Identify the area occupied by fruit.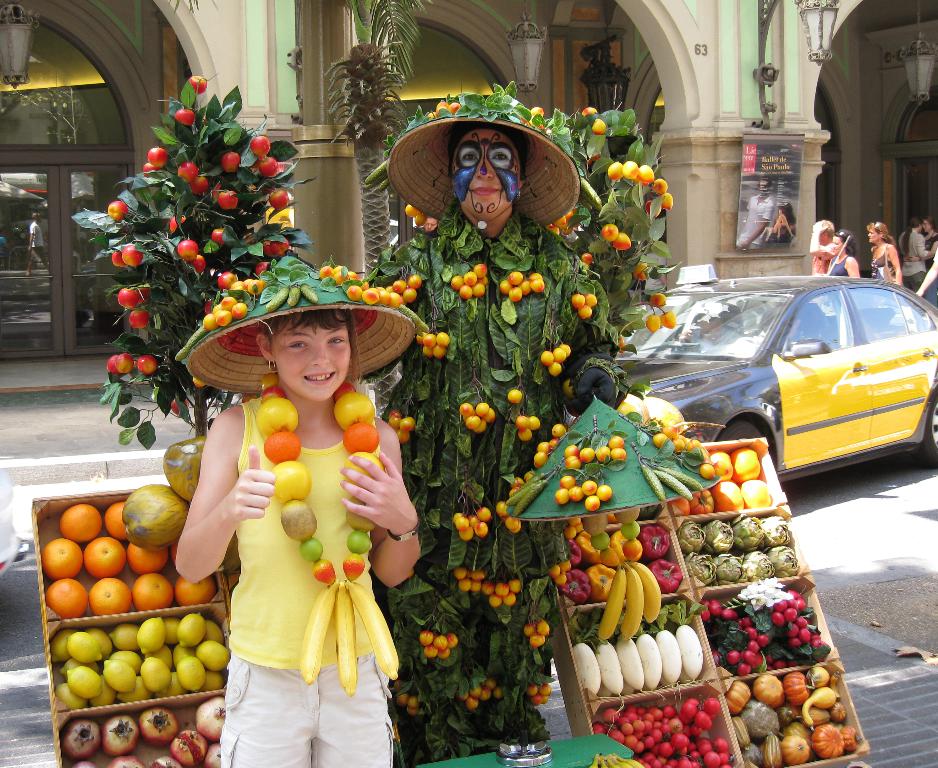
Area: left=168, top=397, right=189, bottom=414.
